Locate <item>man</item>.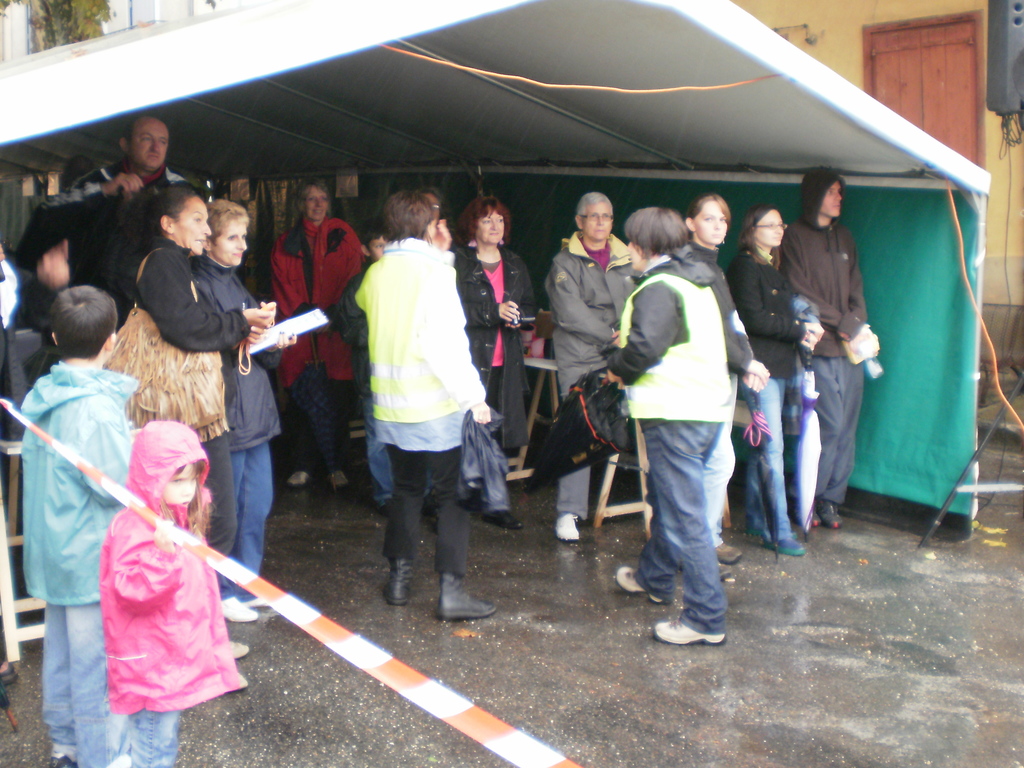
Bounding box: x1=761 y1=159 x2=884 y2=537.
